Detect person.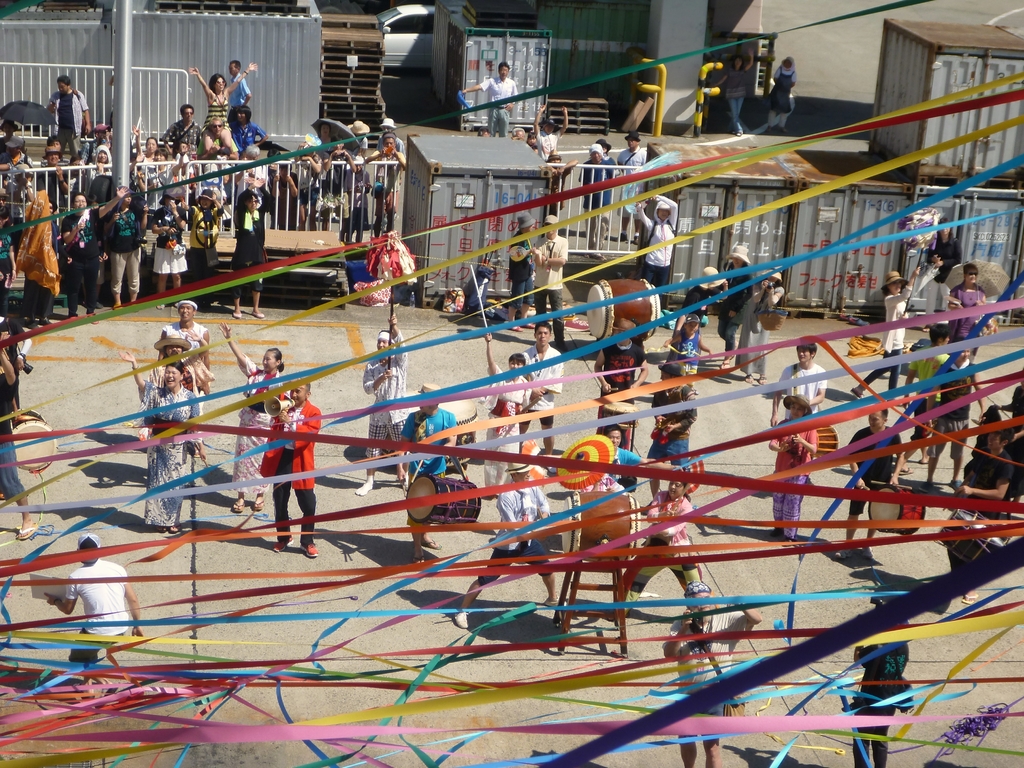
Detected at (x1=957, y1=415, x2=1018, y2=612).
